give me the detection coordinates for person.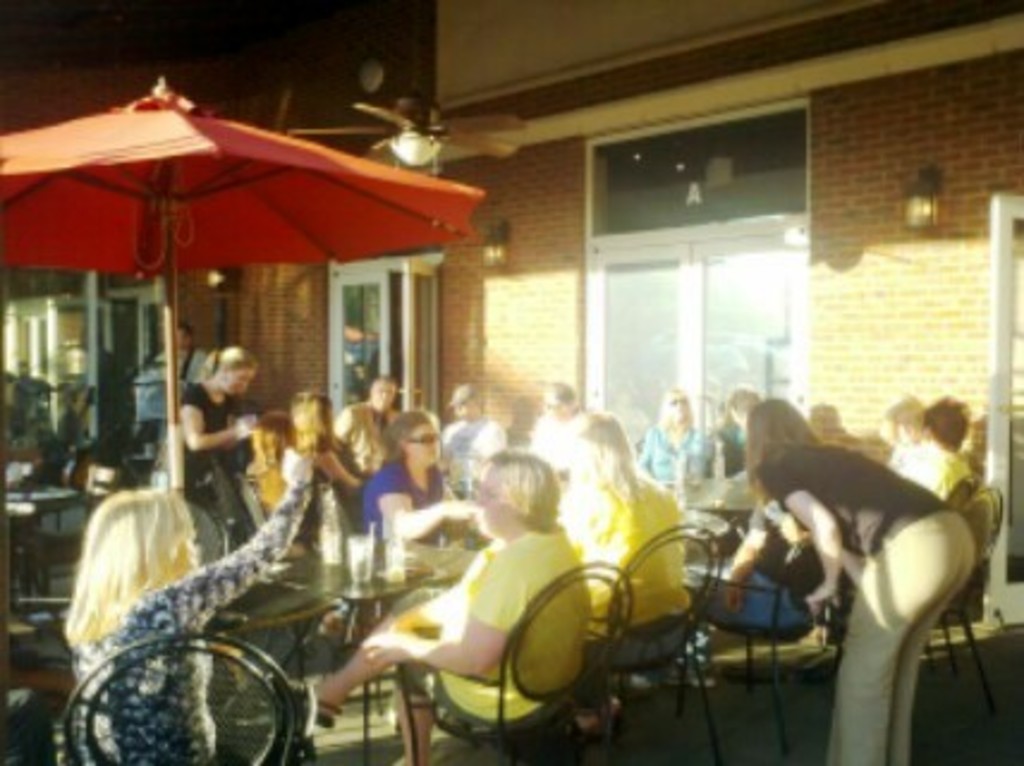
<box>565,412,687,646</box>.
